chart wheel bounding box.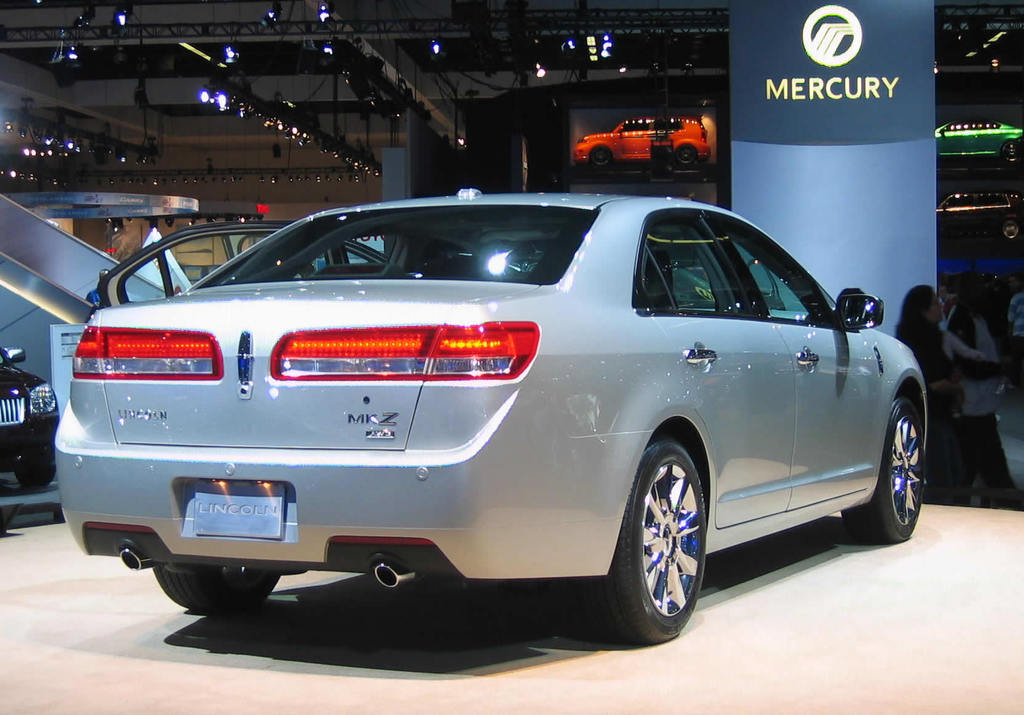
Charted: 150:564:281:615.
